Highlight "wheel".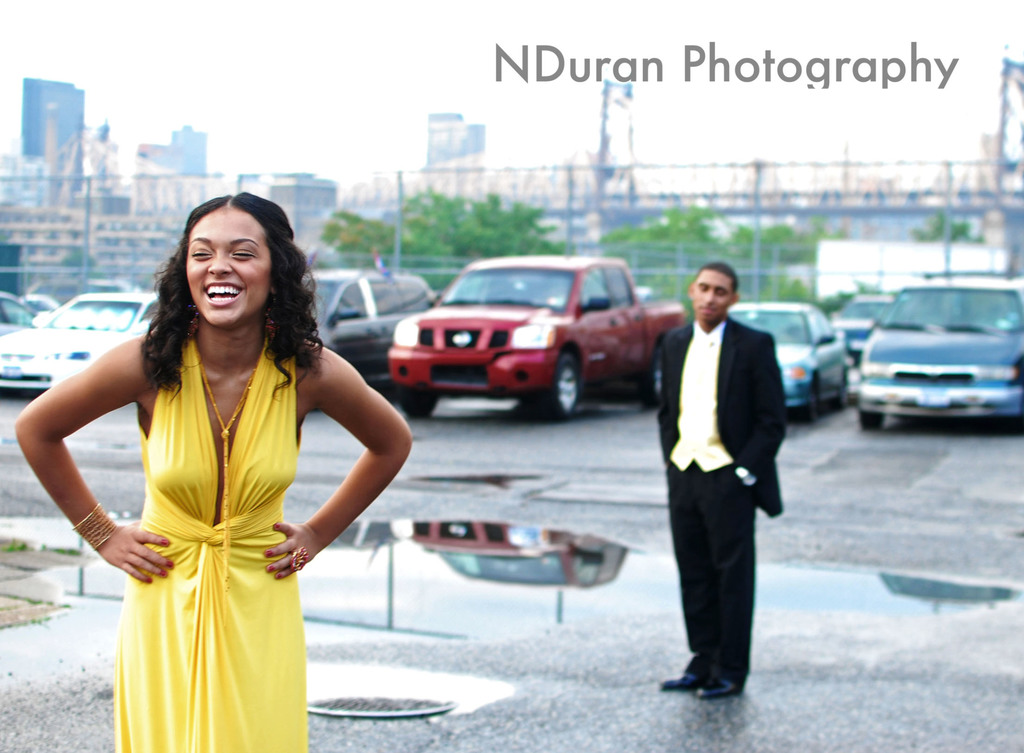
Highlighted region: (left=859, top=411, right=885, bottom=431).
